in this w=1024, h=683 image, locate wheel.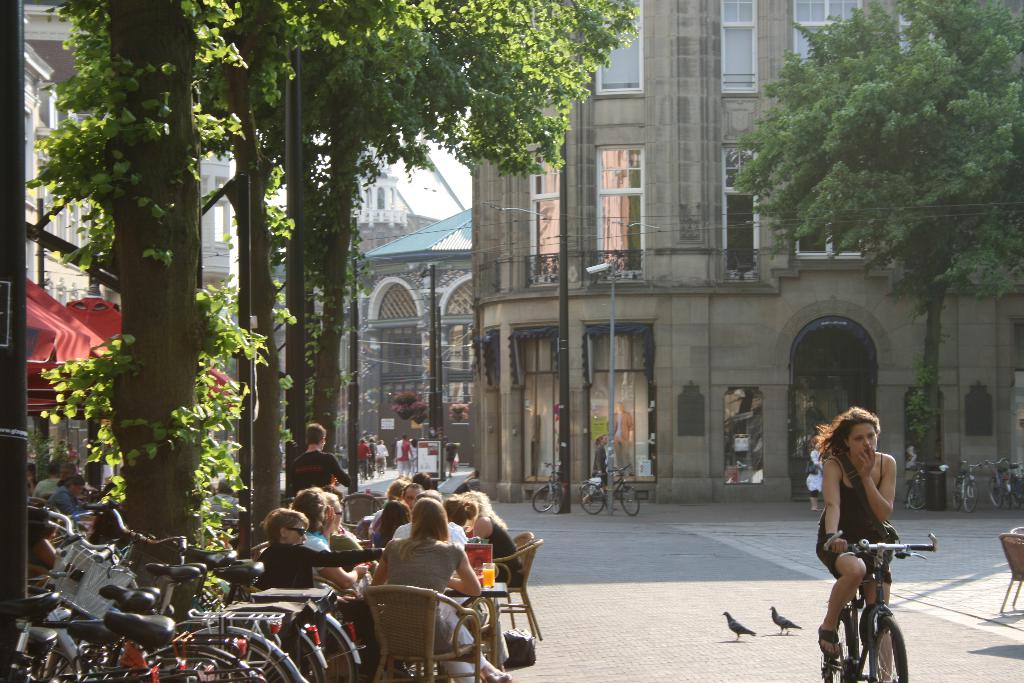
Bounding box: [906, 481, 927, 509].
